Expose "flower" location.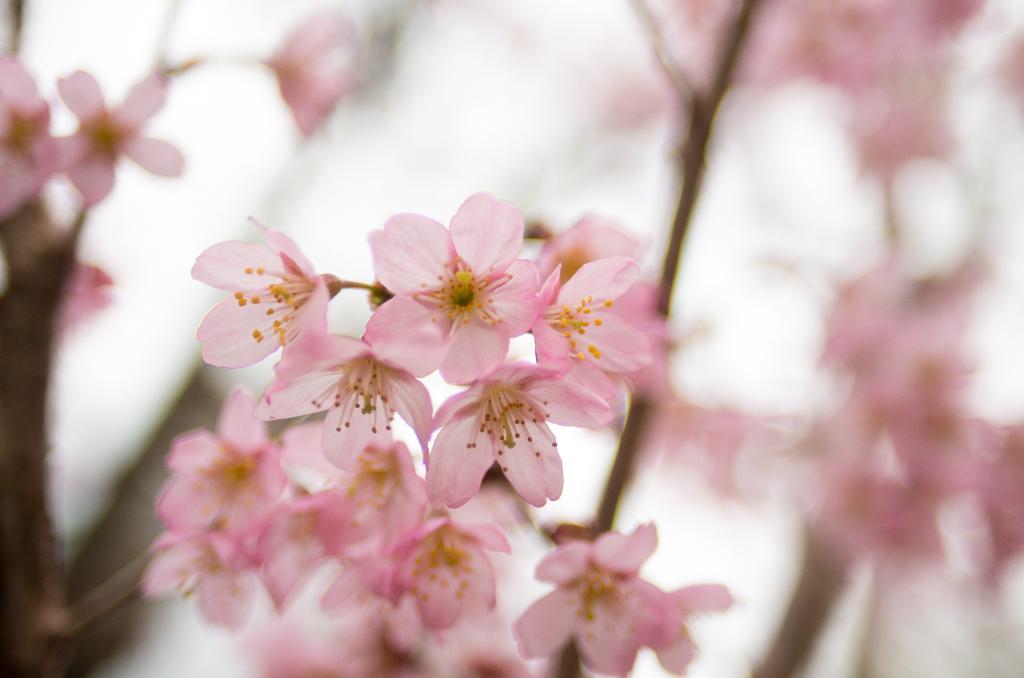
Exposed at select_region(0, 29, 367, 230).
